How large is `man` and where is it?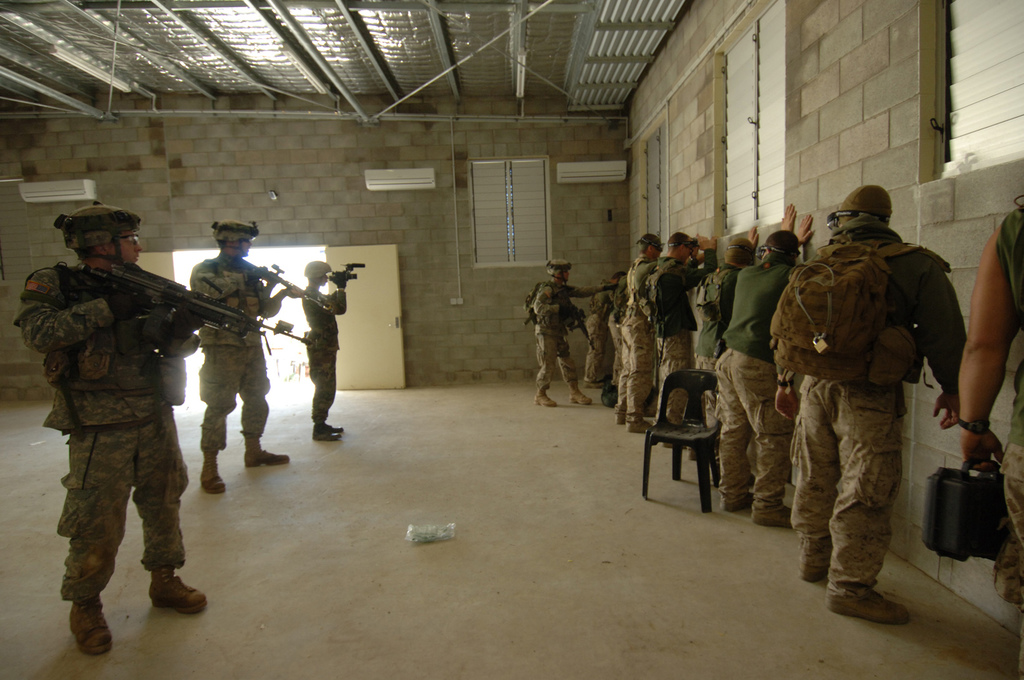
Bounding box: [301, 263, 347, 440].
